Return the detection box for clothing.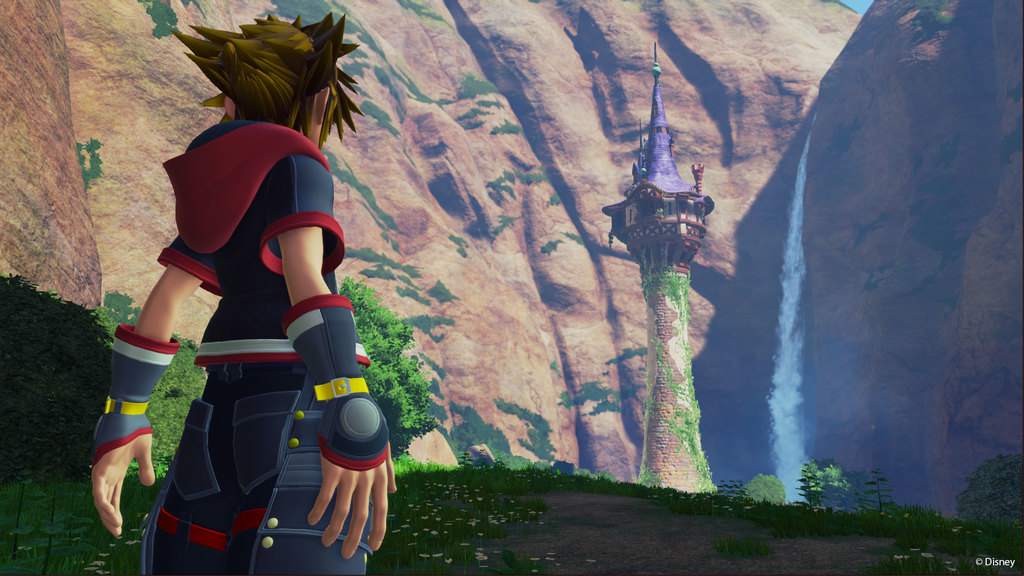
left=142, top=115, right=378, bottom=575.
